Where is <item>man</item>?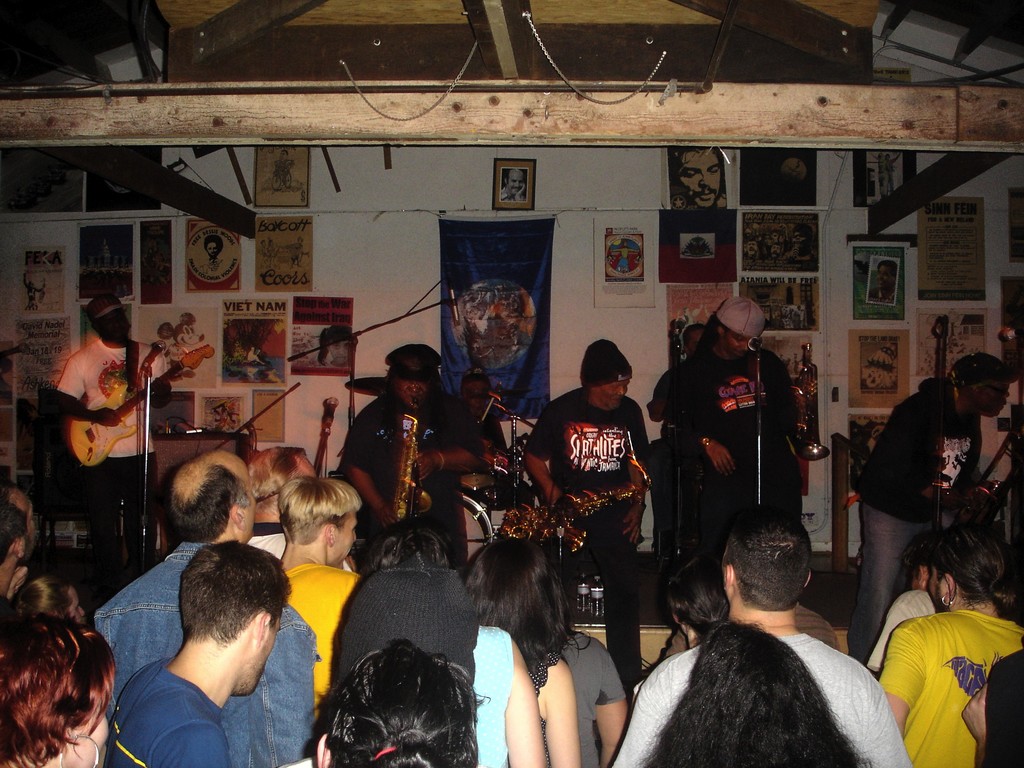
340:346:483:569.
